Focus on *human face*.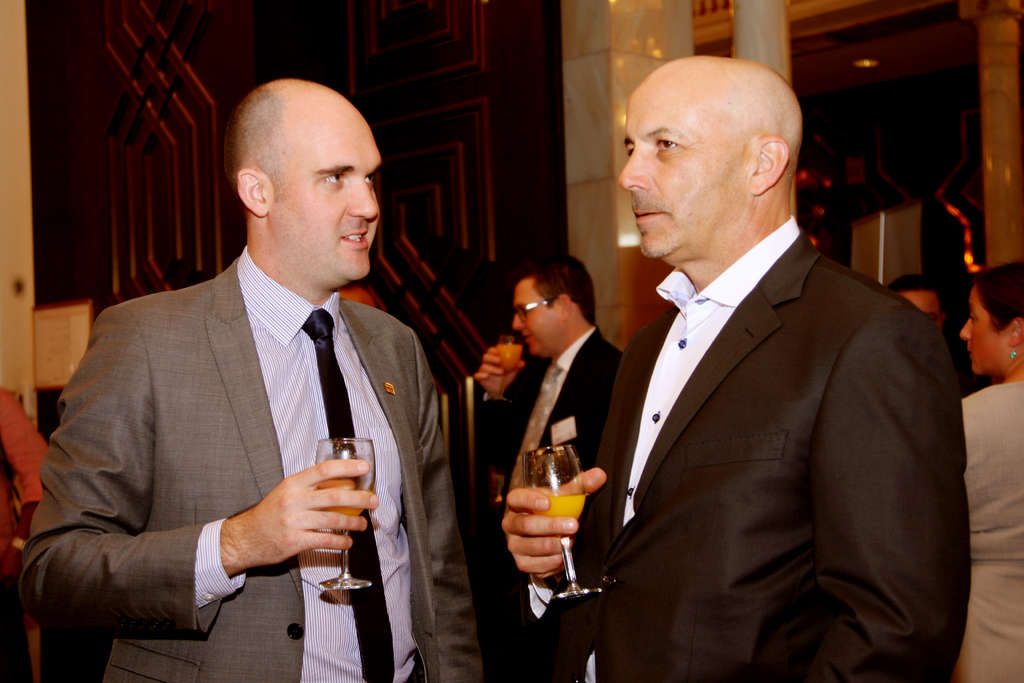
Focused at locate(509, 283, 553, 356).
